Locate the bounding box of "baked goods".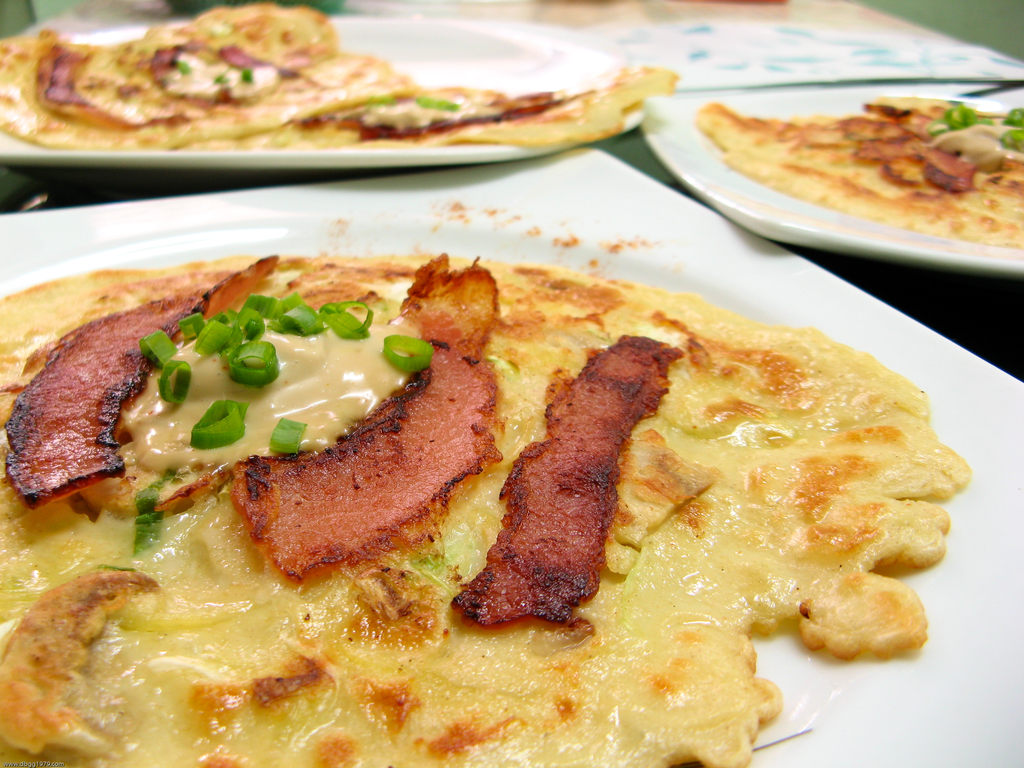
Bounding box: x1=1 y1=2 x2=682 y2=157.
